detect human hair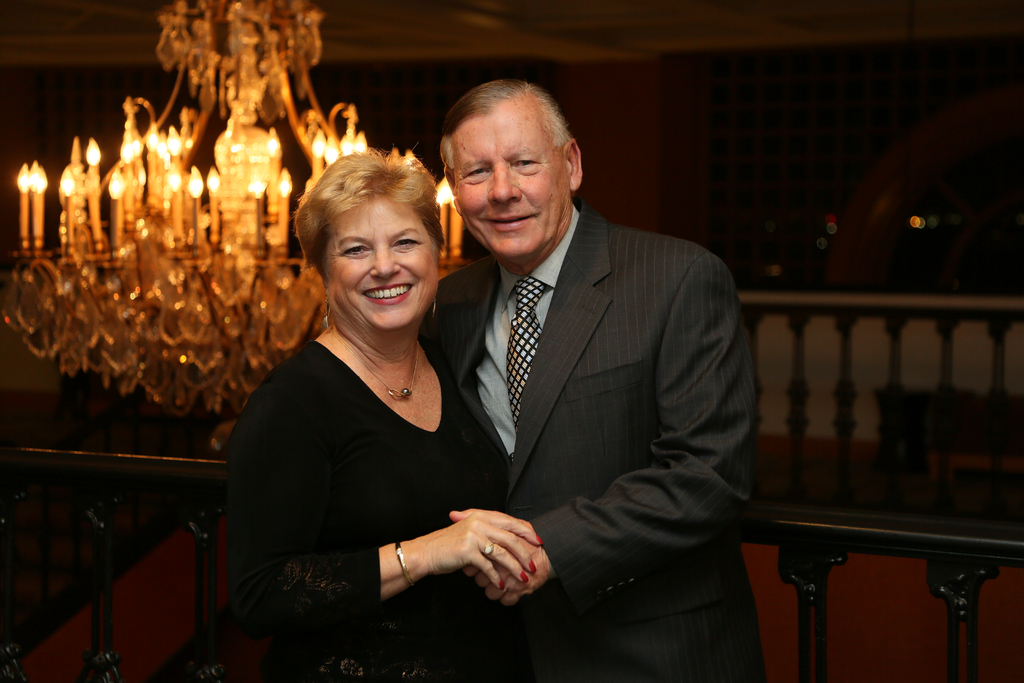
[left=279, top=145, right=452, bottom=356]
